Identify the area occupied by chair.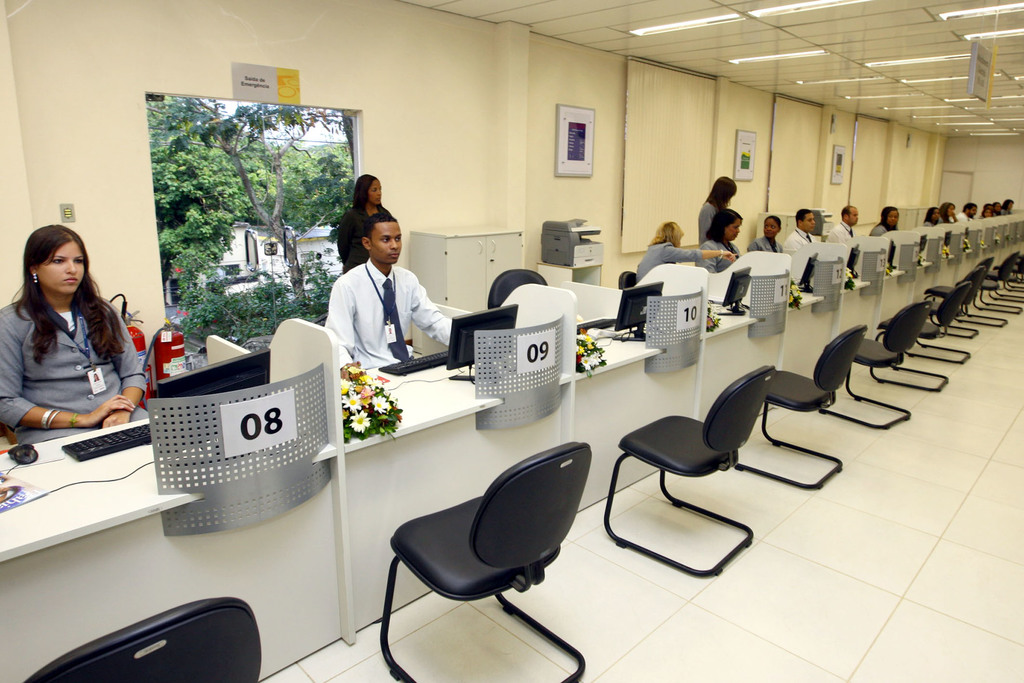
Area: {"x1": 366, "y1": 430, "x2": 600, "y2": 661}.
